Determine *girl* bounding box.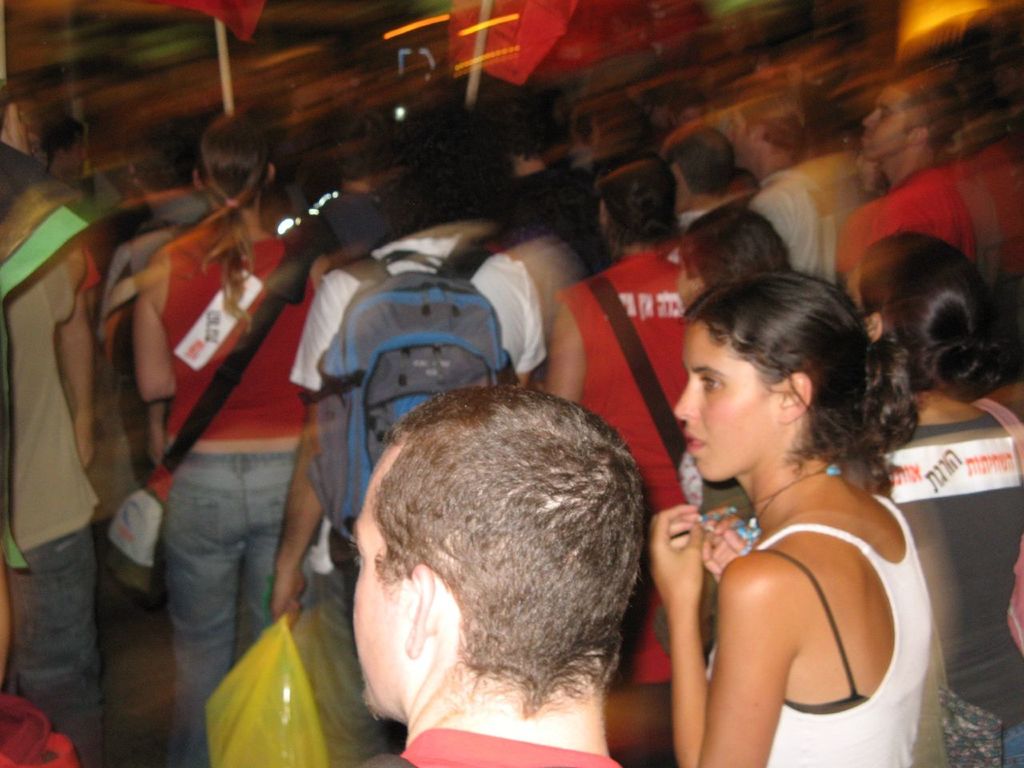
Determined: detection(135, 110, 313, 767).
